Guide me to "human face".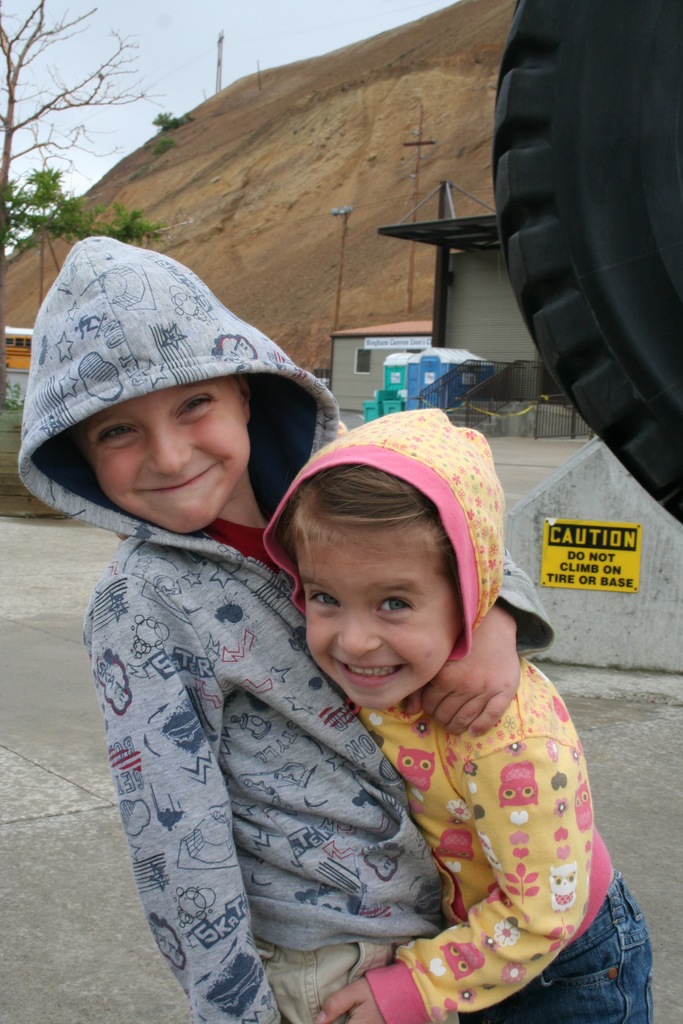
Guidance: rect(81, 382, 246, 538).
